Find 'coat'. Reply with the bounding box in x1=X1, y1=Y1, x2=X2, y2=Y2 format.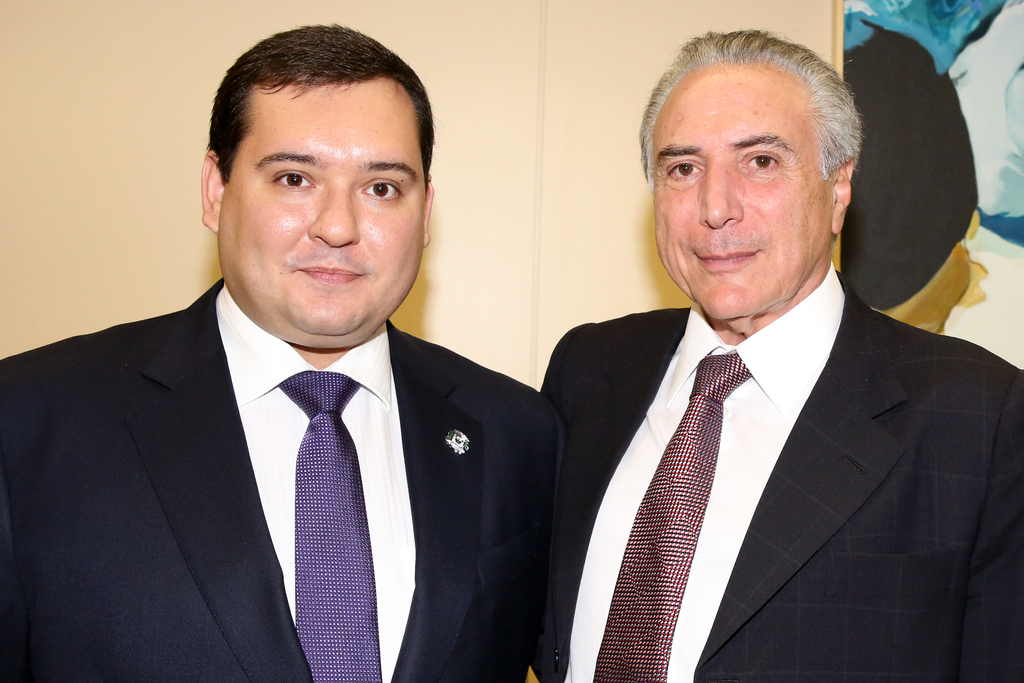
x1=541, y1=302, x2=1023, y2=682.
